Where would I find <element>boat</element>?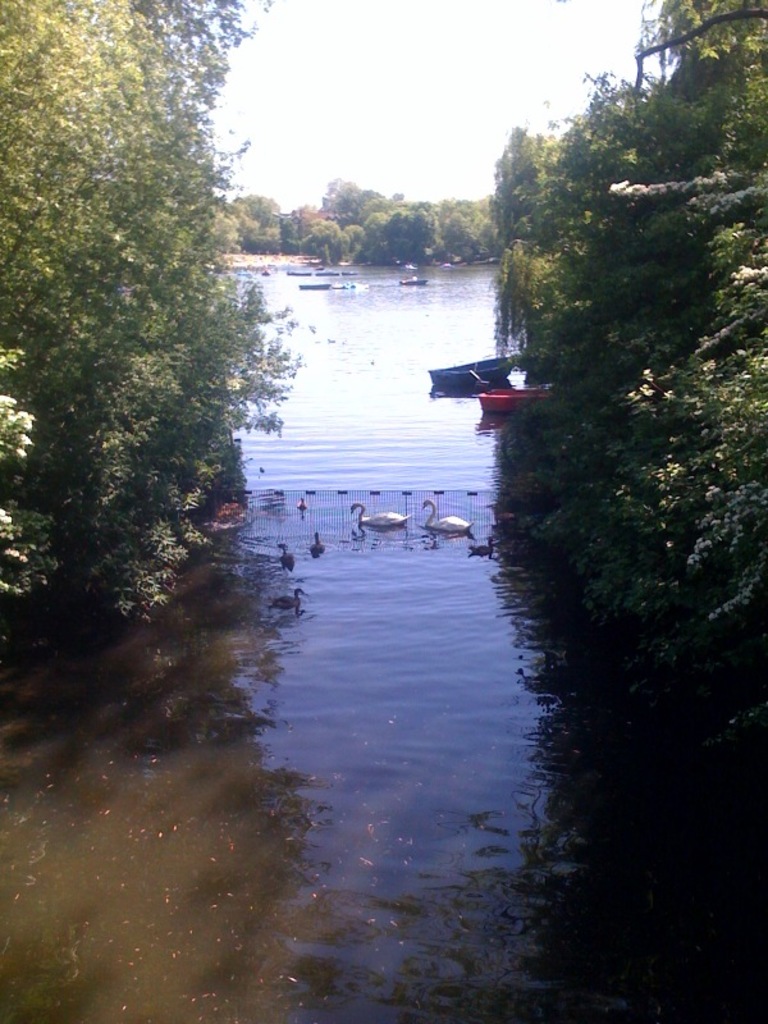
At box(257, 262, 275, 276).
